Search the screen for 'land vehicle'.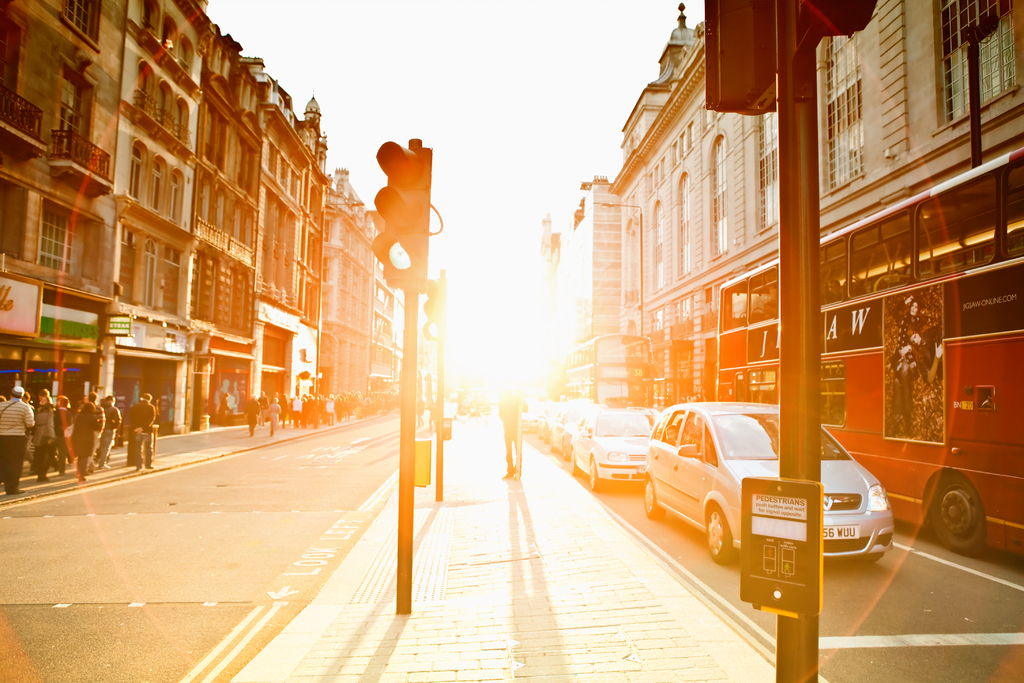
Found at [left=642, top=401, right=895, bottom=566].
